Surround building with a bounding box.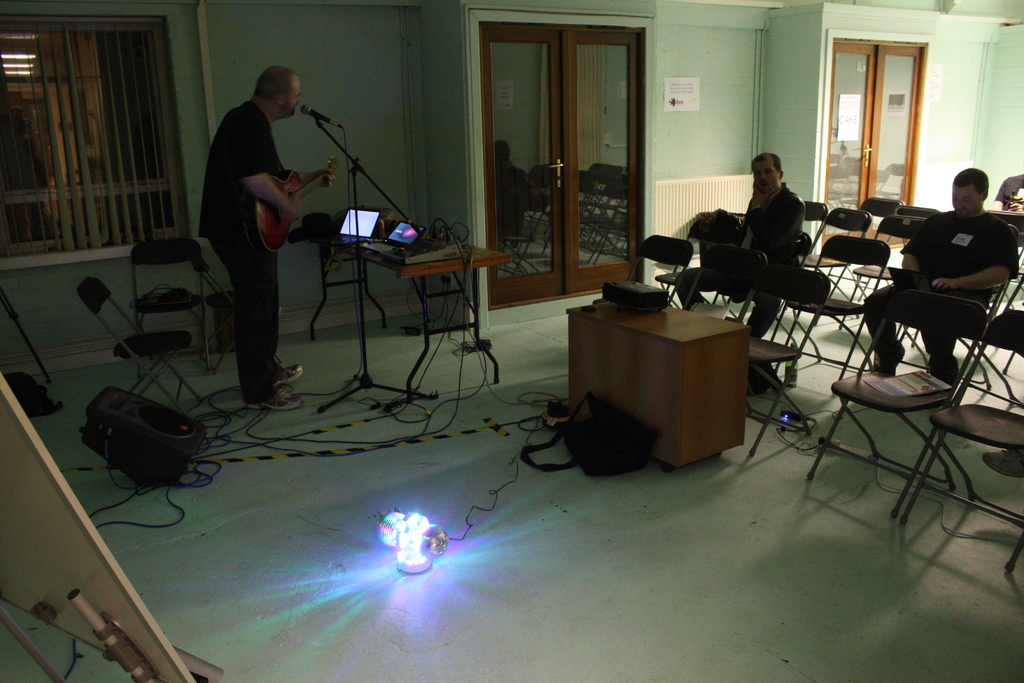
0/1/1023/682.
